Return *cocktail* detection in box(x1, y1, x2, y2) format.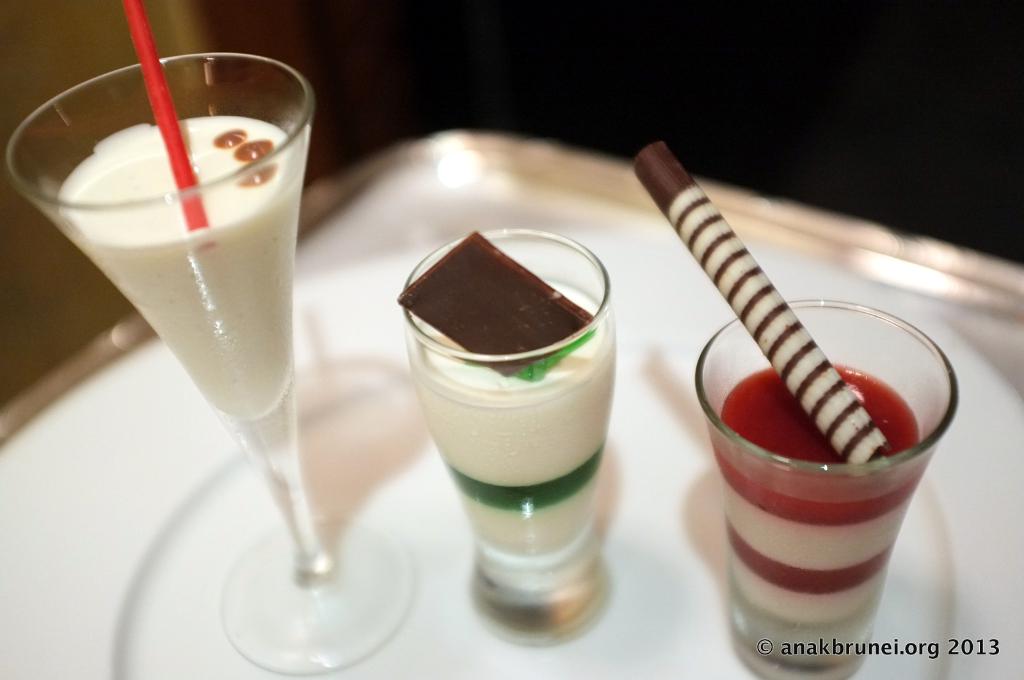
box(6, 50, 413, 675).
